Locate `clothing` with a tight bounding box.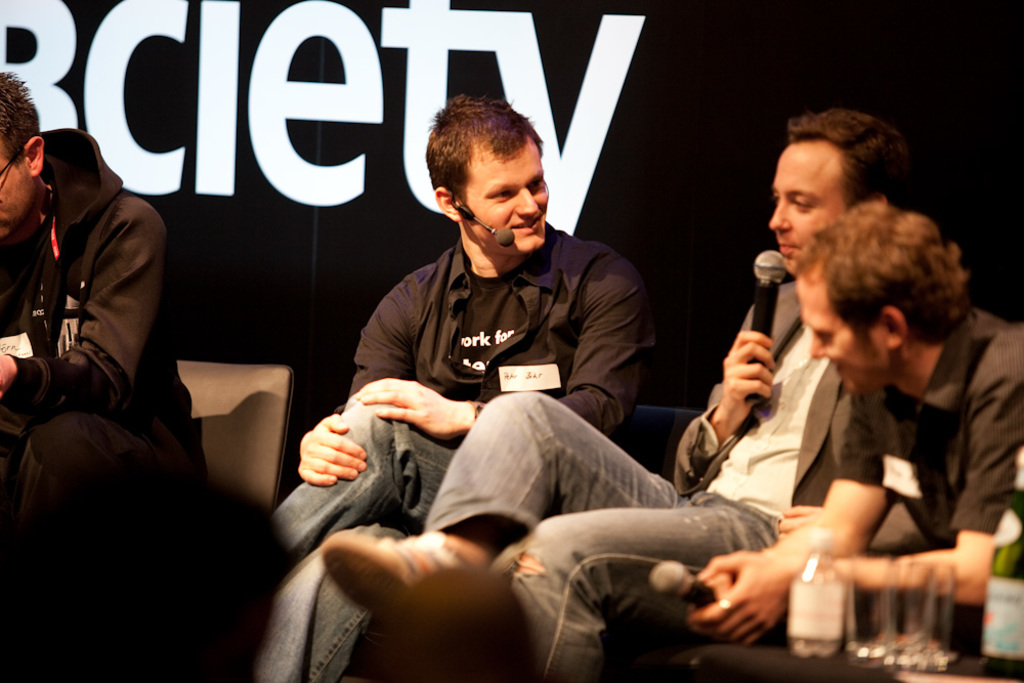
248, 220, 650, 682.
